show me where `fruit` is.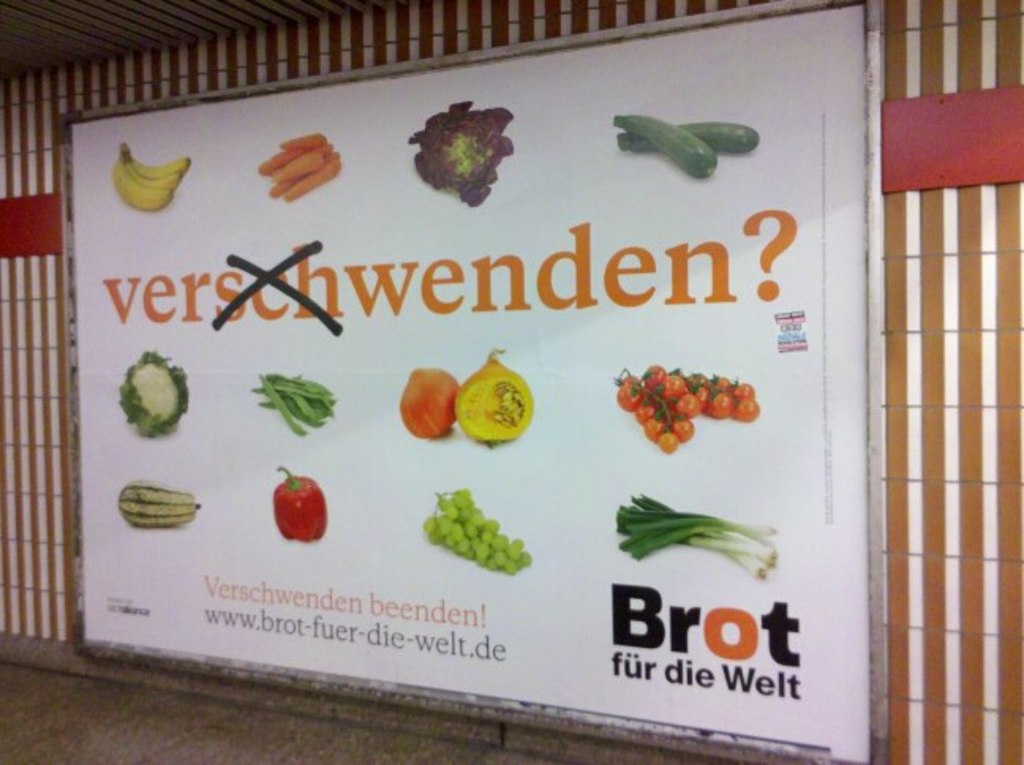
`fruit` is at crop(397, 365, 461, 443).
